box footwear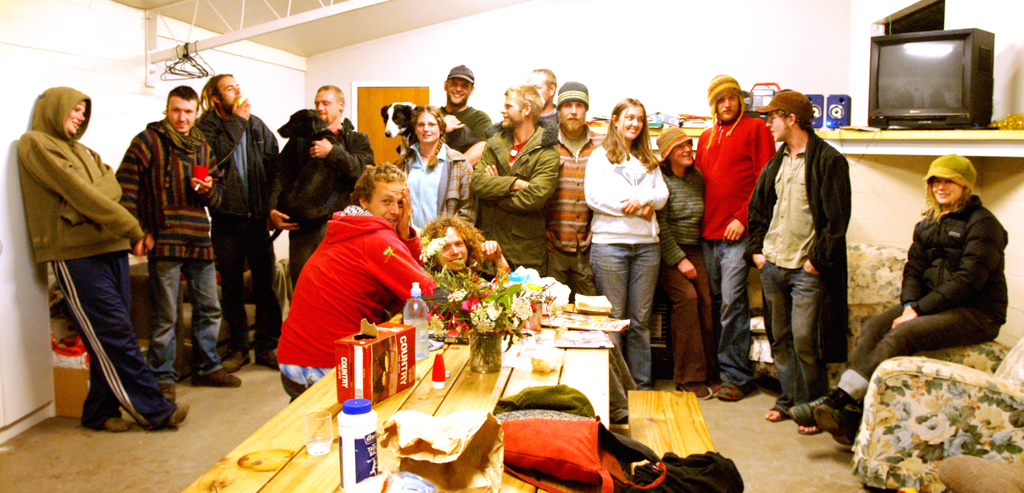
BBox(170, 398, 190, 421)
